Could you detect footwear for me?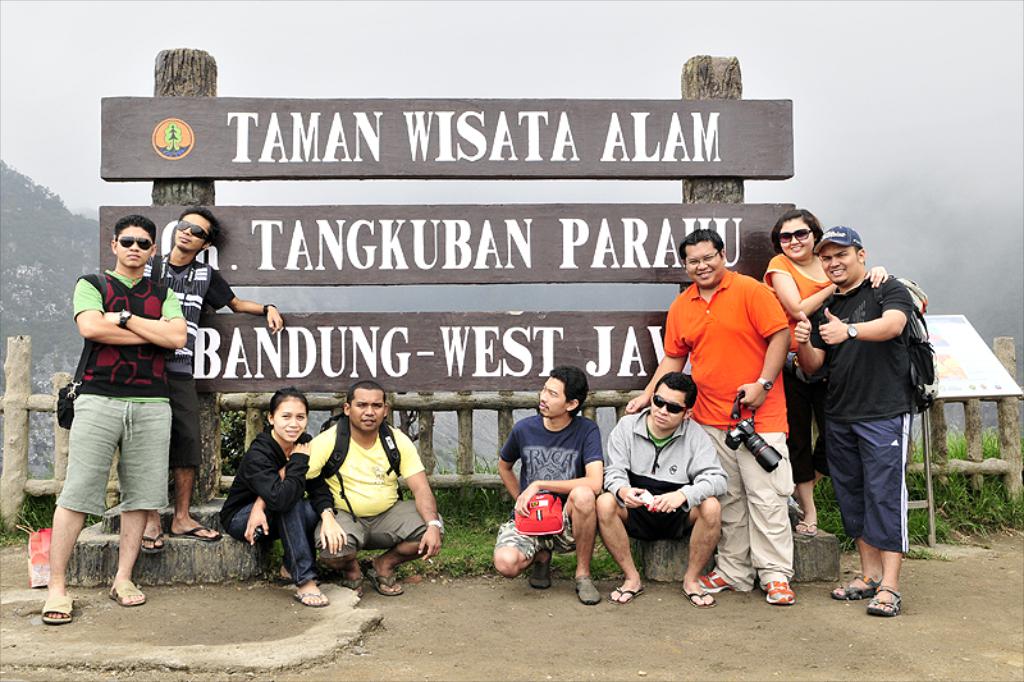
Detection result: Rect(602, 569, 649, 605).
